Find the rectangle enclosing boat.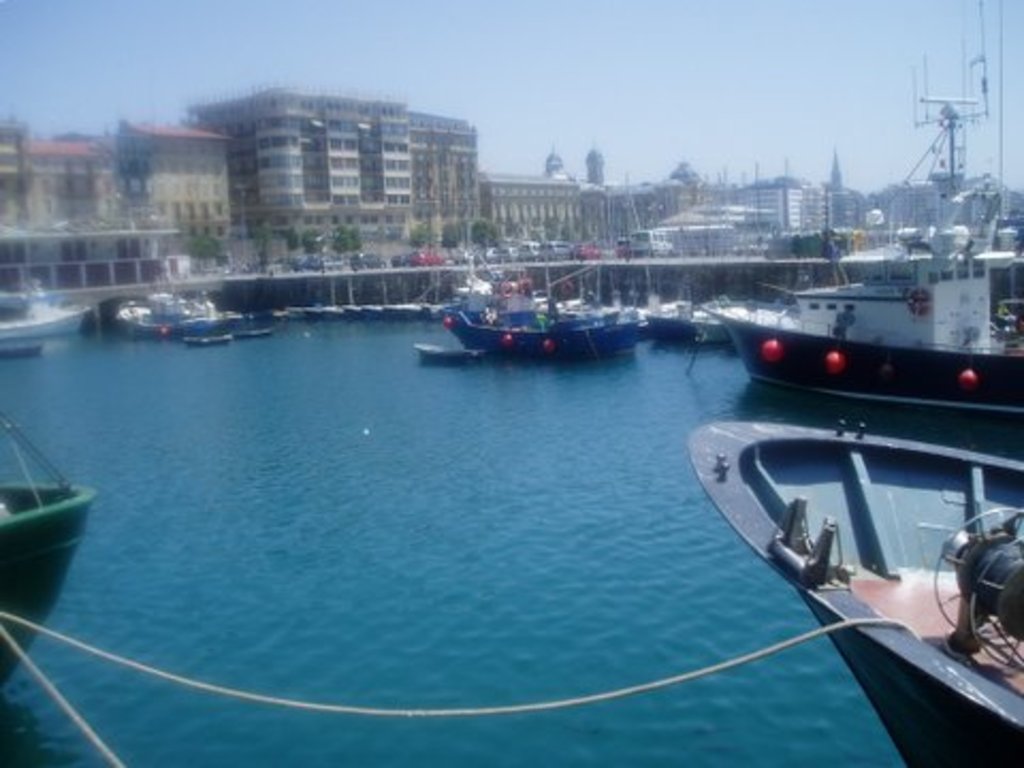
region(640, 277, 732, 346).
